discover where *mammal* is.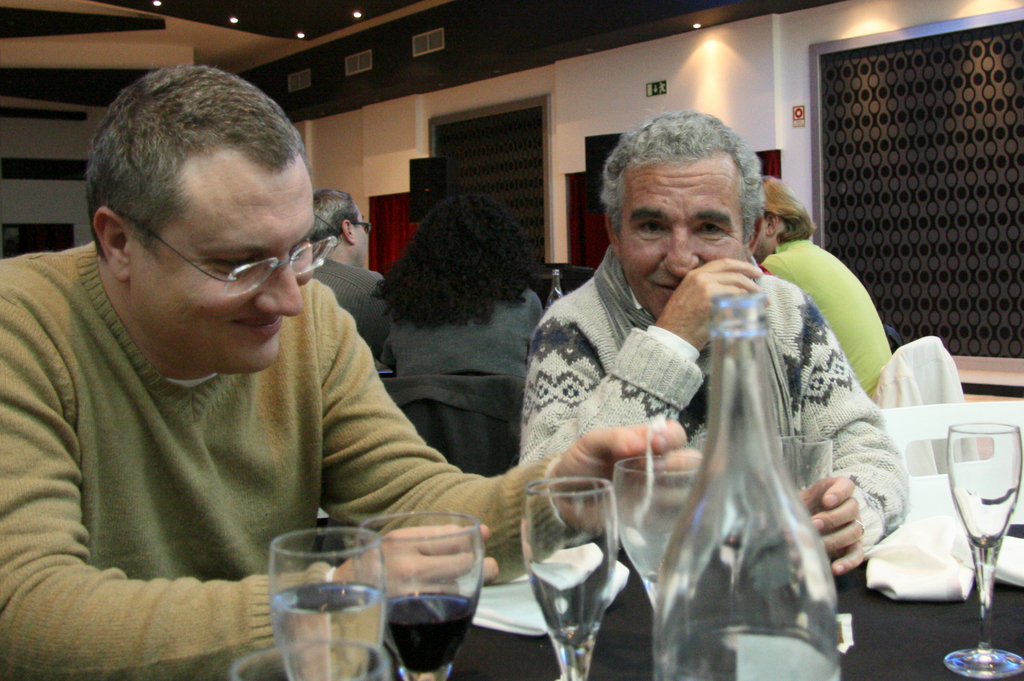
Discovered at {"left": 0, "top": 58, "right": 701, "bottom": 680}.
